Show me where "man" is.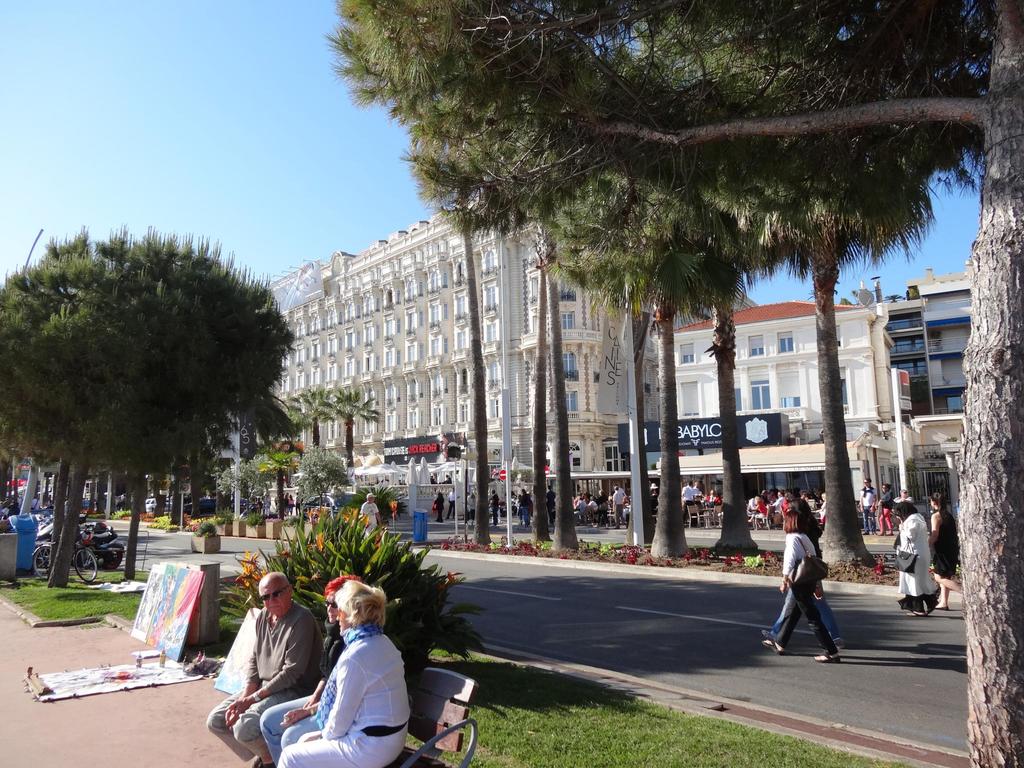
"man" is at <region>449, 490, 457, 518</region>.
